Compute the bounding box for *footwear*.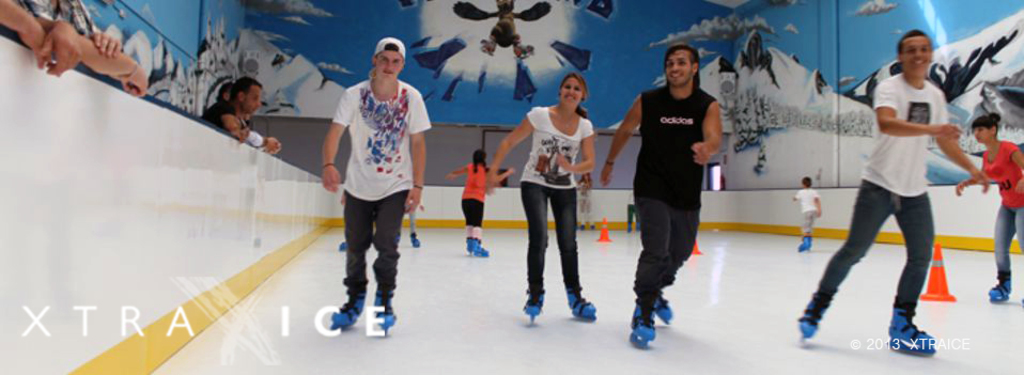
[x1=523, y1=280, x2=543, y2=323].
